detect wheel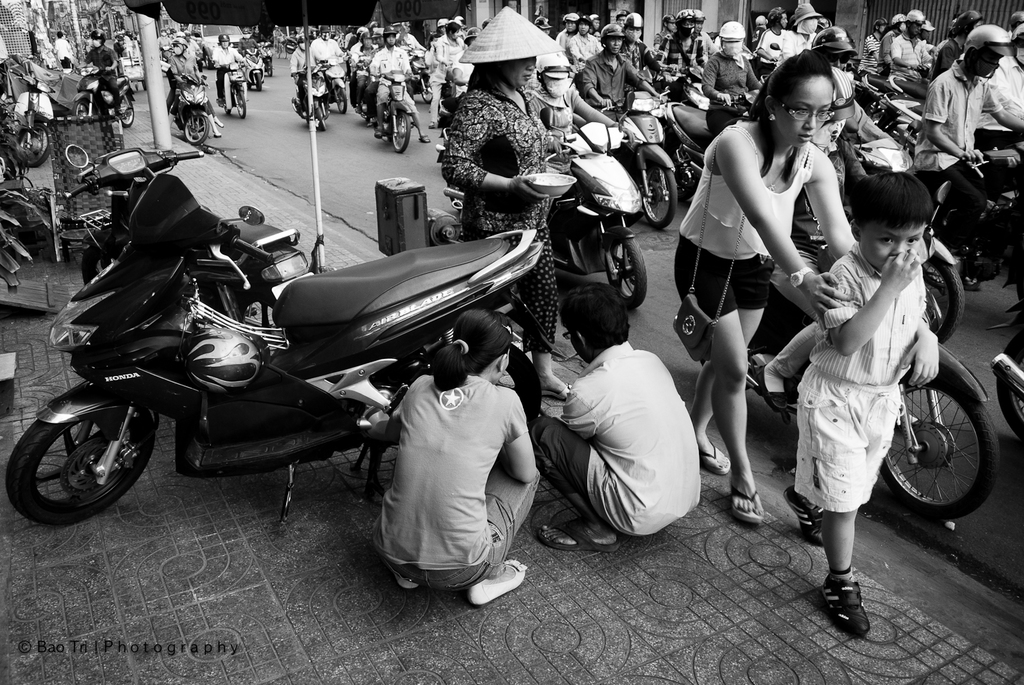
x1=602, y1=231, x2=650, y2=315
